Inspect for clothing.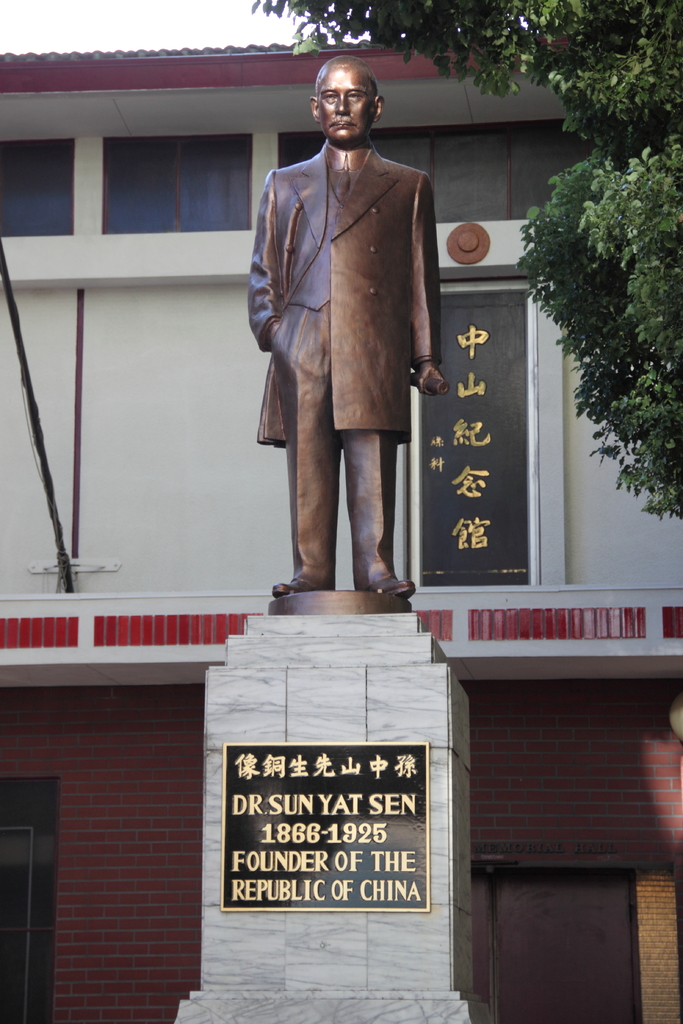
Inspection: 258 134 447 592.
